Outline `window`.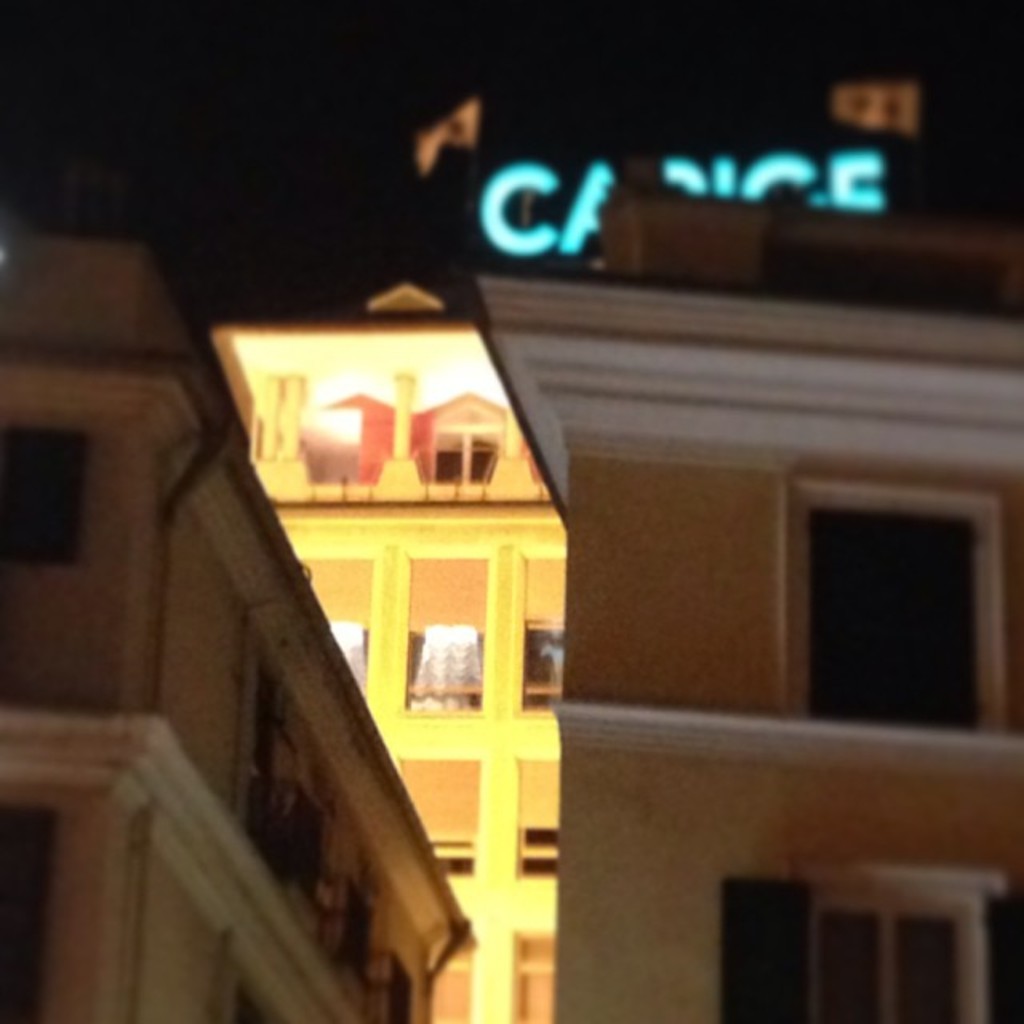
Outline: <box>517,619,565,720</box>.
